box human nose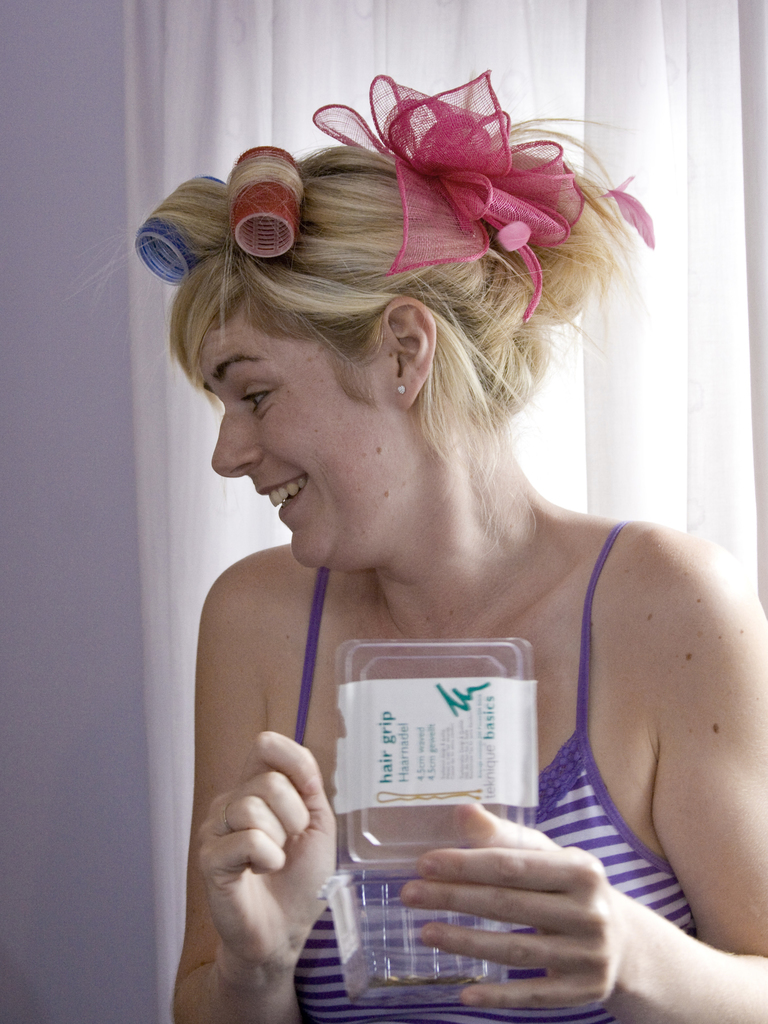
193/395/274/476
